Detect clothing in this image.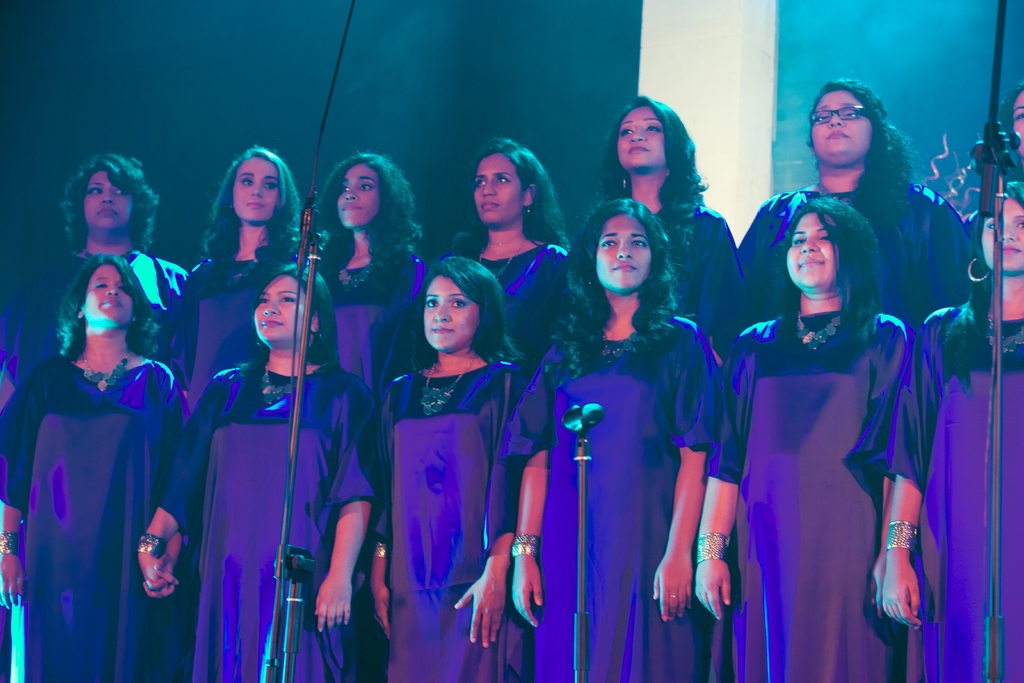
Detection: x1=729, y1=176, x2=989, y2=313.
